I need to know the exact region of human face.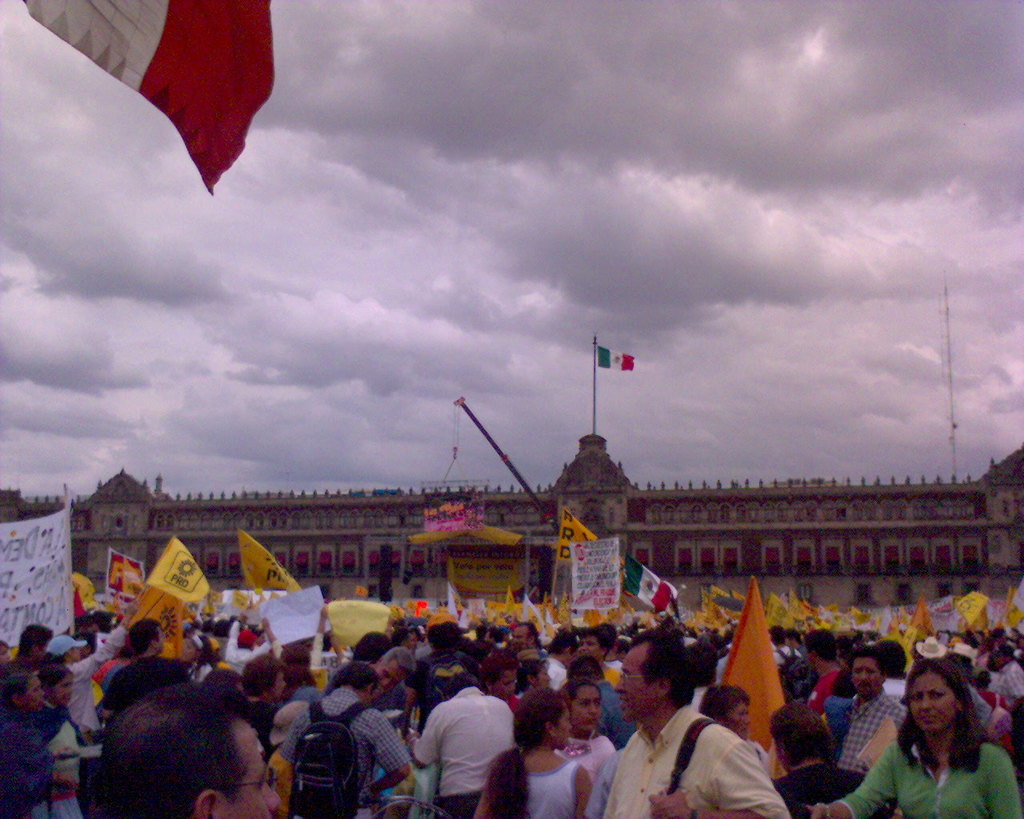
Region: detection(534, 665, 553, 689).
